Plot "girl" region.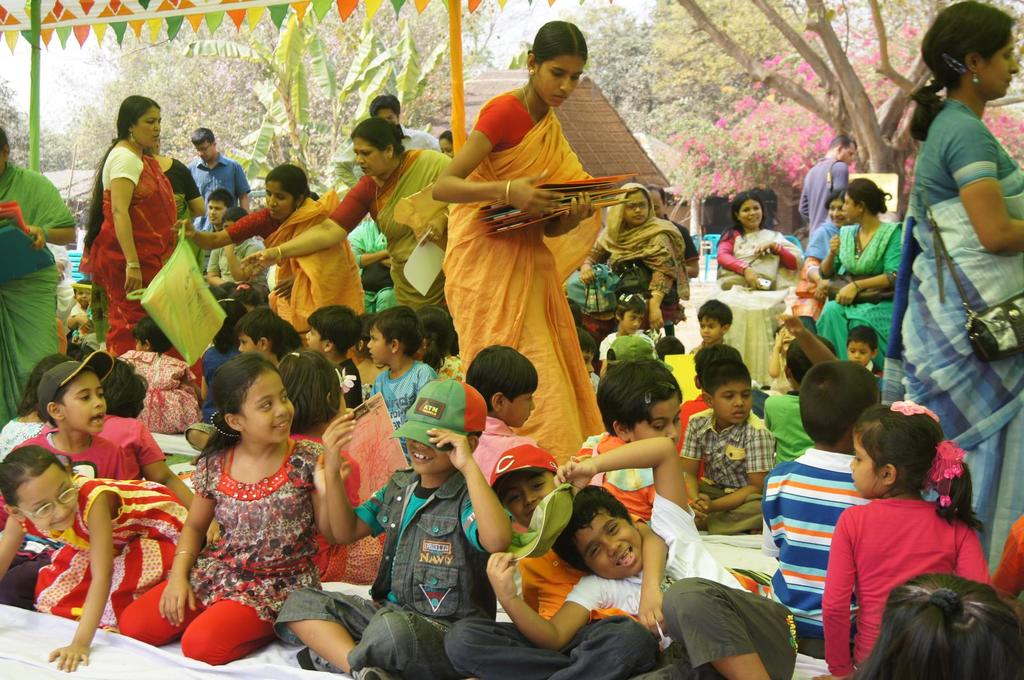
Plotted at [818, 179, 906, 364].
